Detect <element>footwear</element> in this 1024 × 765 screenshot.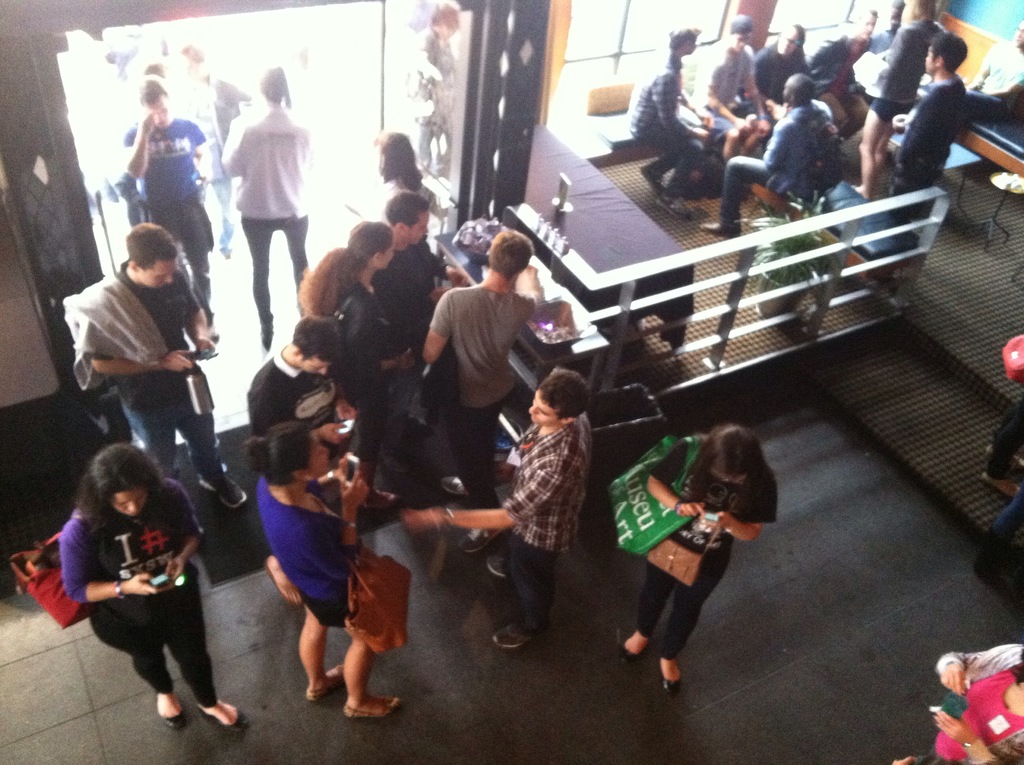
Detection: region(660, 672, 682, 695).
